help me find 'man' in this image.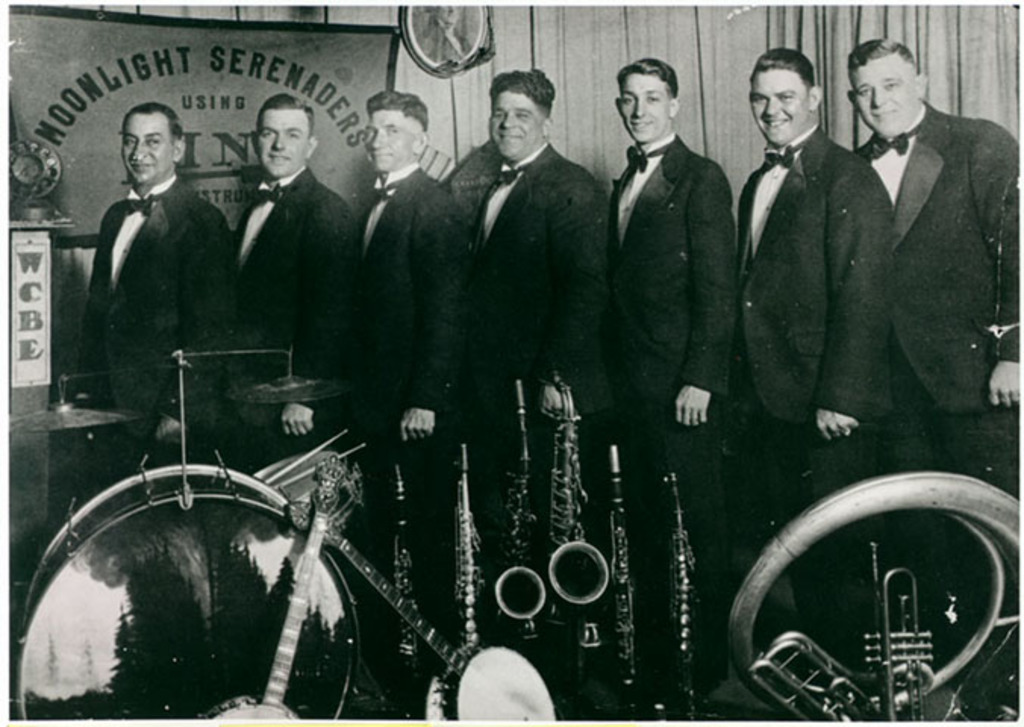
Found it: locate(464, 64, 609, 716).
